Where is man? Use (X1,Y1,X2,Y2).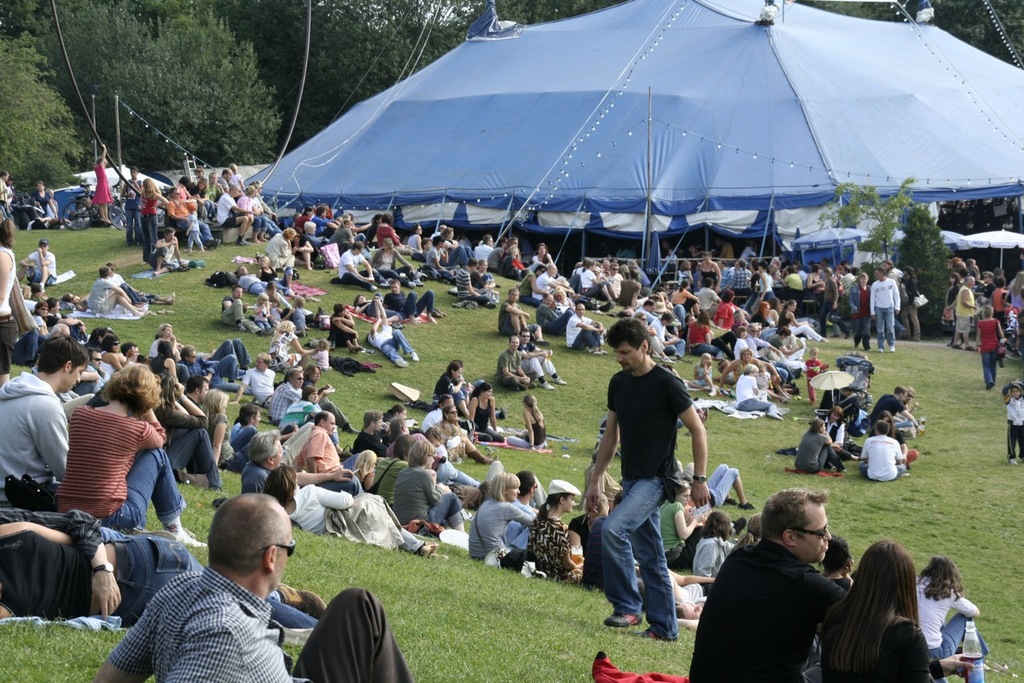
(149,228,185,277).
